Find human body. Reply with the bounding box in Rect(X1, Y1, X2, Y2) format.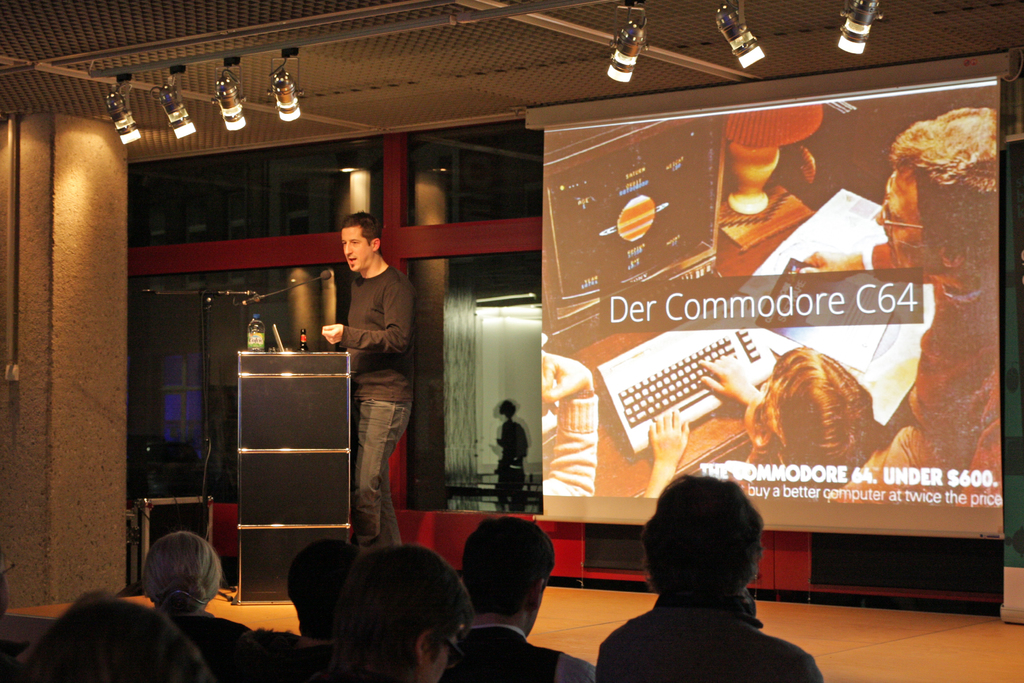
Rect(493, 419, 528, 513).
